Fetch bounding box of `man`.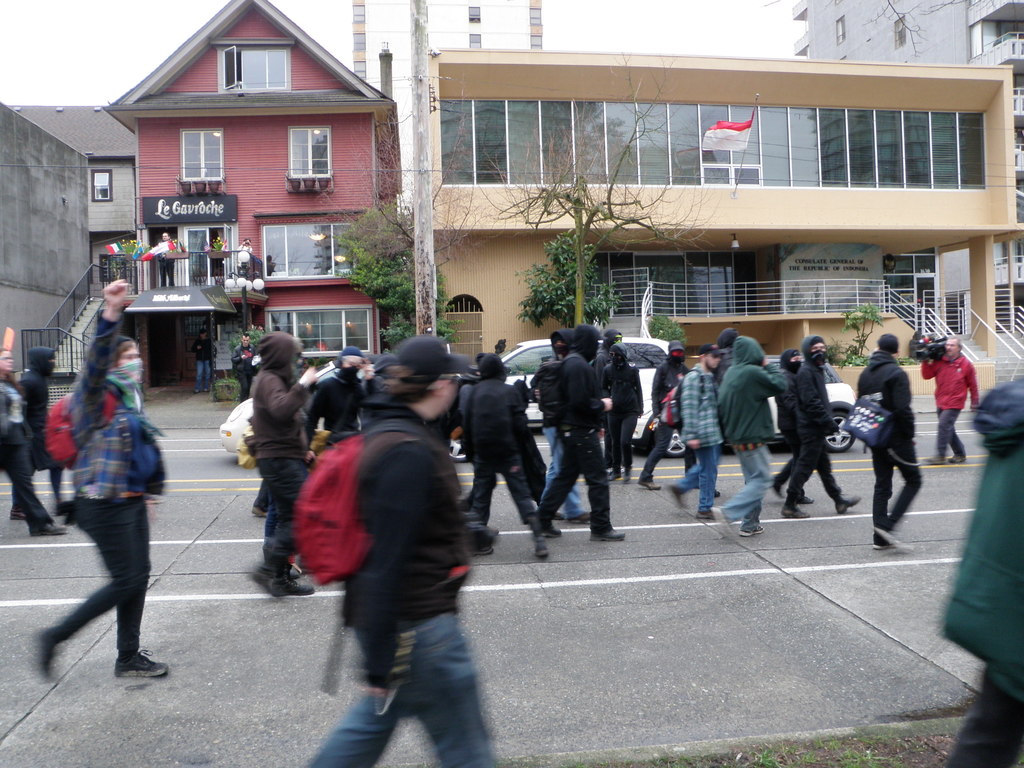
Bbox: [x1=665, y1=342, x2=723, y2=520].
